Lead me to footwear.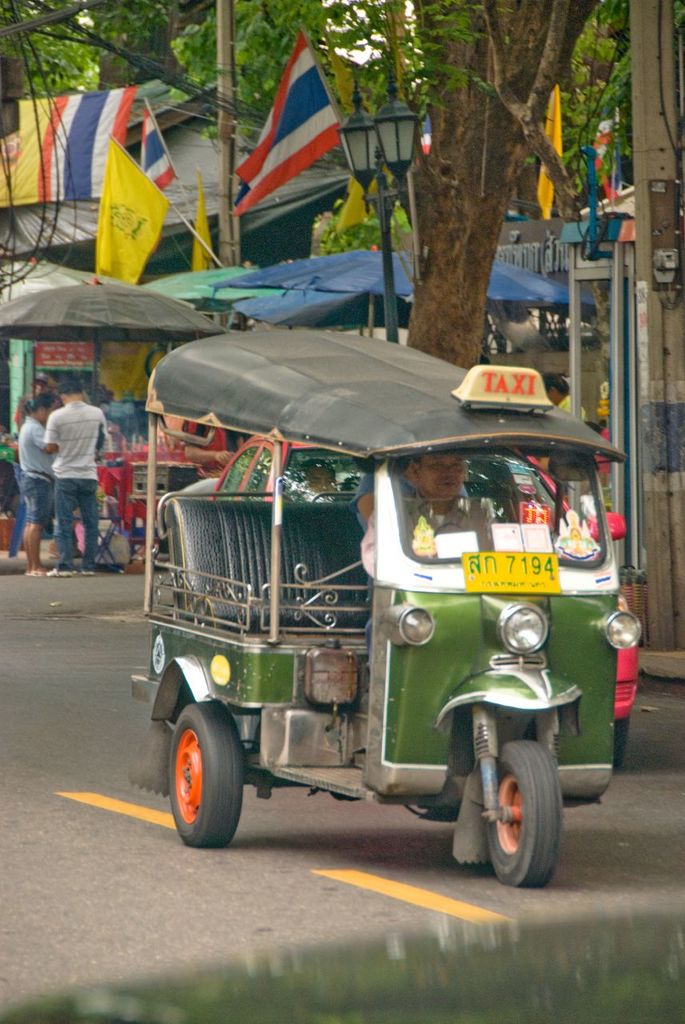
Lead to region(46, 566, 77, 578).
